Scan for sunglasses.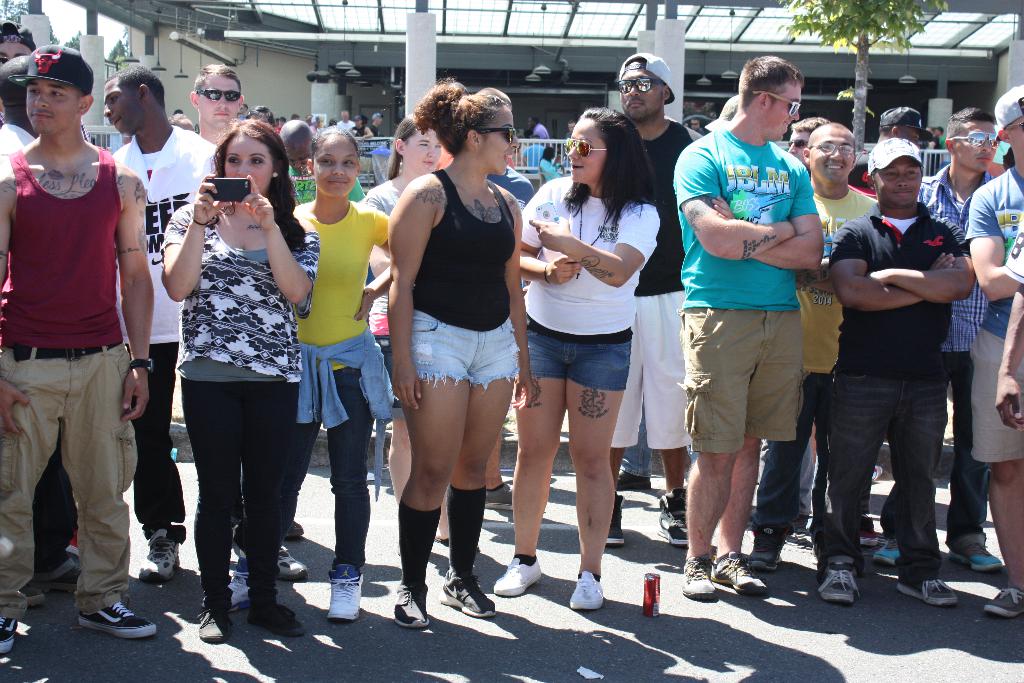
Scan result: 564,136,607,158.
